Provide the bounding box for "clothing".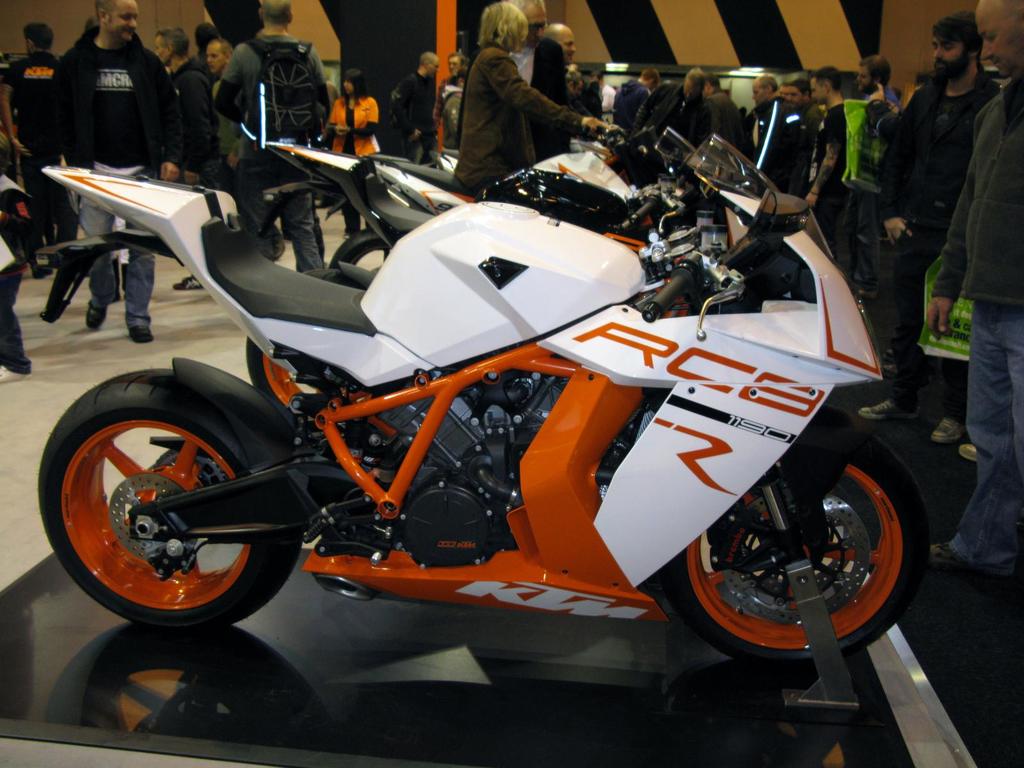
[x1=845, y1=100, x2=874, y2=243].
